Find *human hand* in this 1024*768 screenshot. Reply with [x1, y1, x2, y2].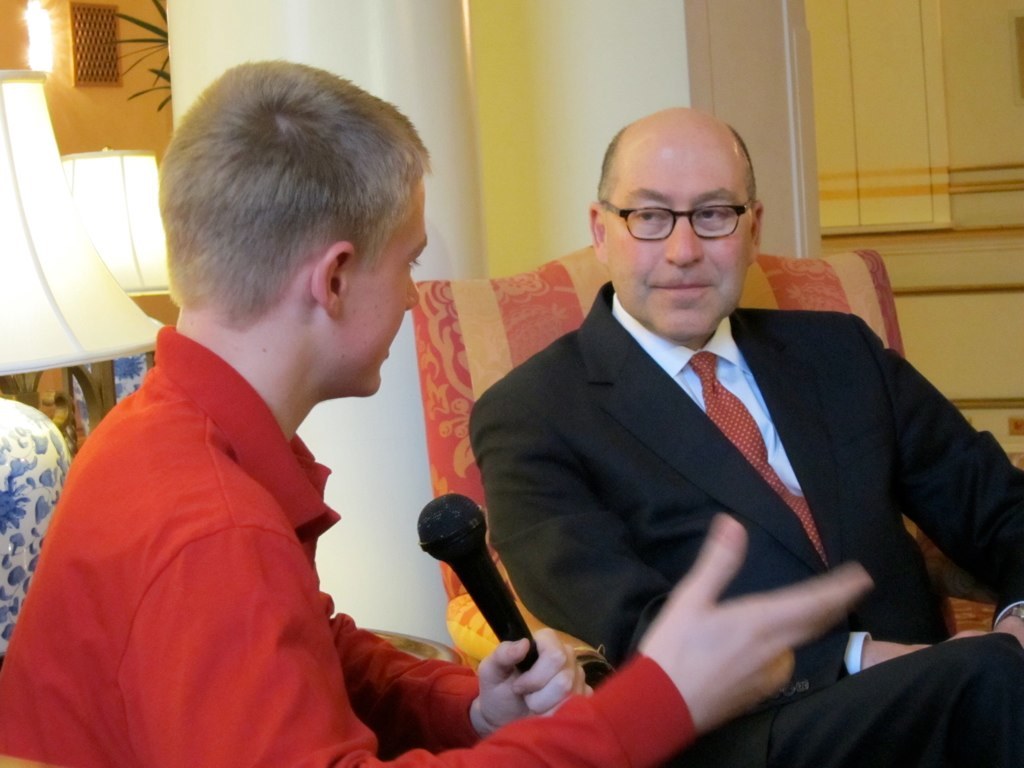
[639, 509, 872, 725].
